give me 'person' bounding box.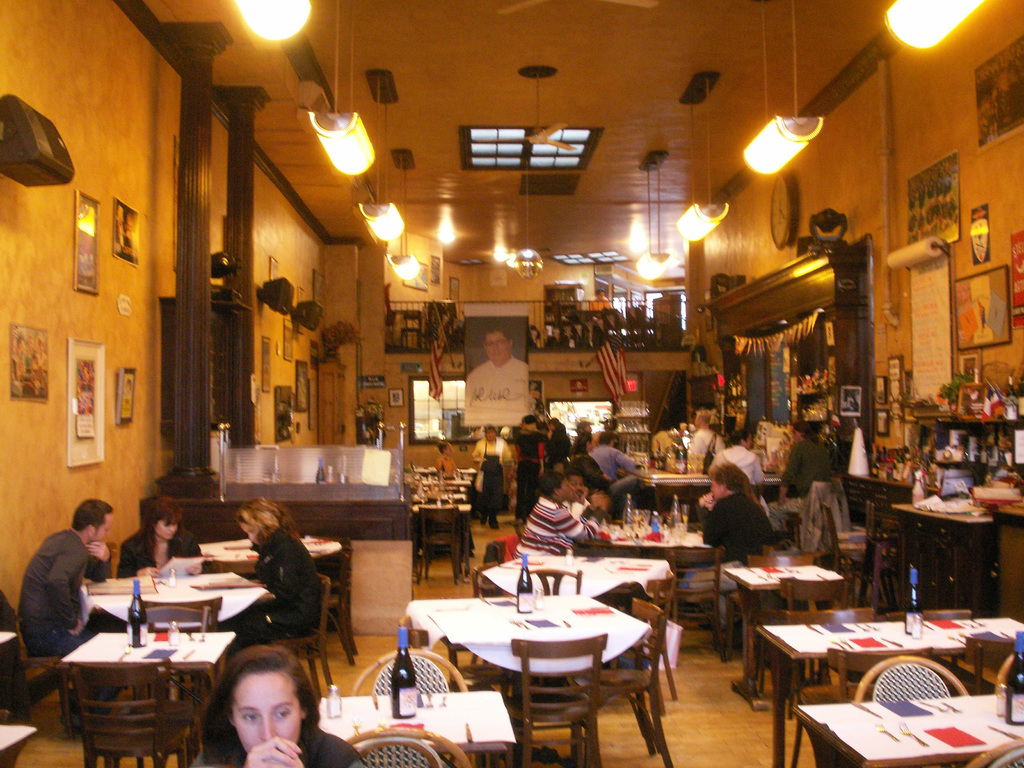
(118, 495, 202, 584).
